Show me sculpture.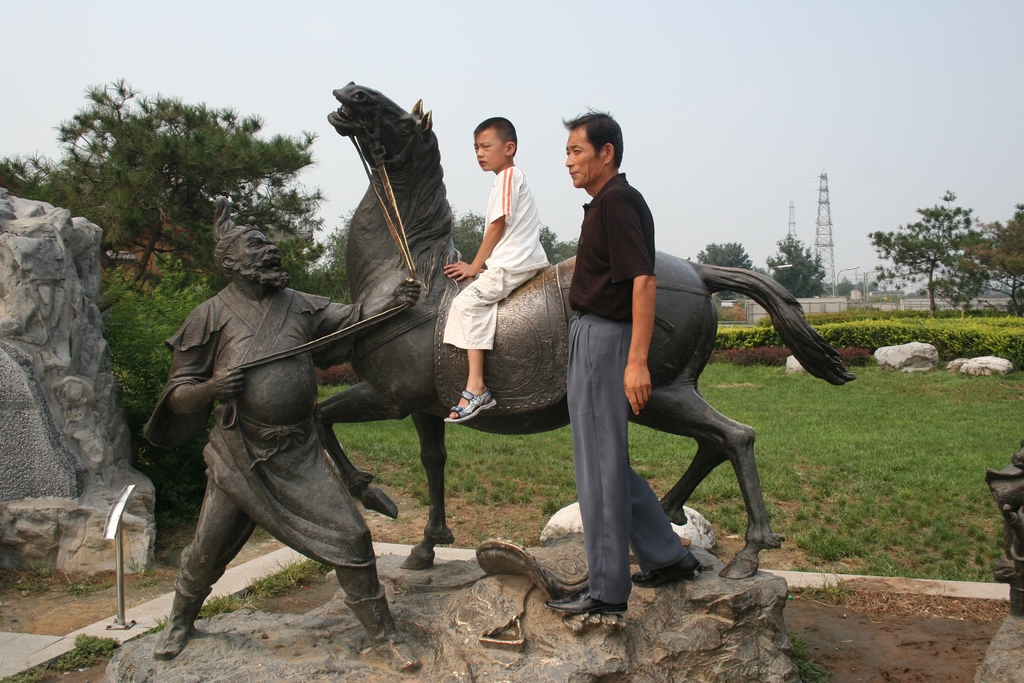
sculpture is here: [137,179,386,668].
